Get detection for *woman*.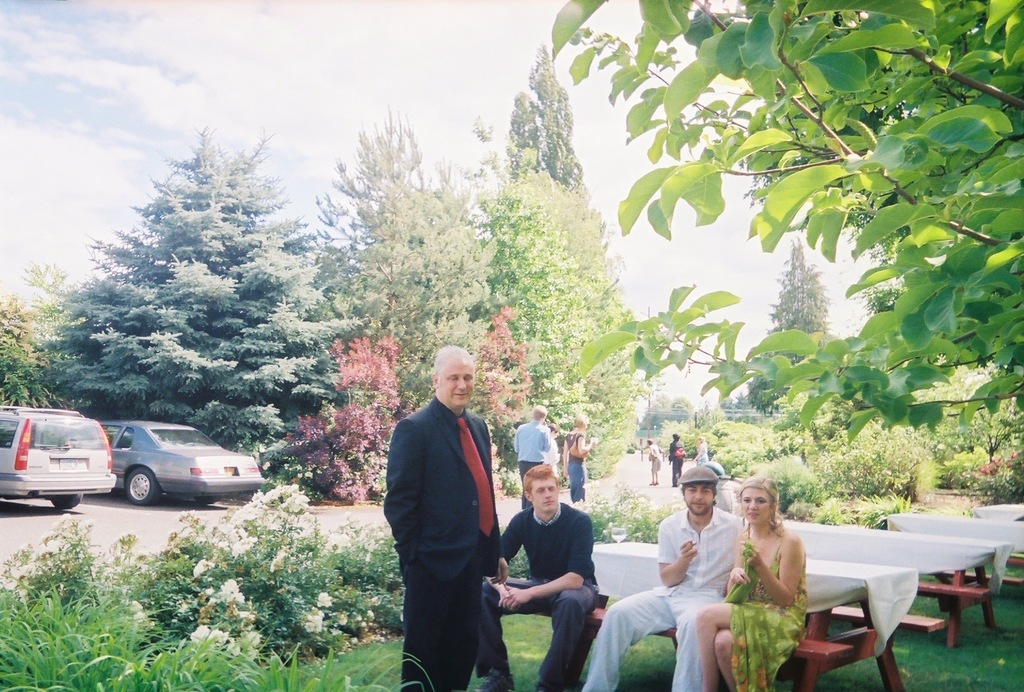
Detection: (left=697, top=434, right=712, bottom=461).
